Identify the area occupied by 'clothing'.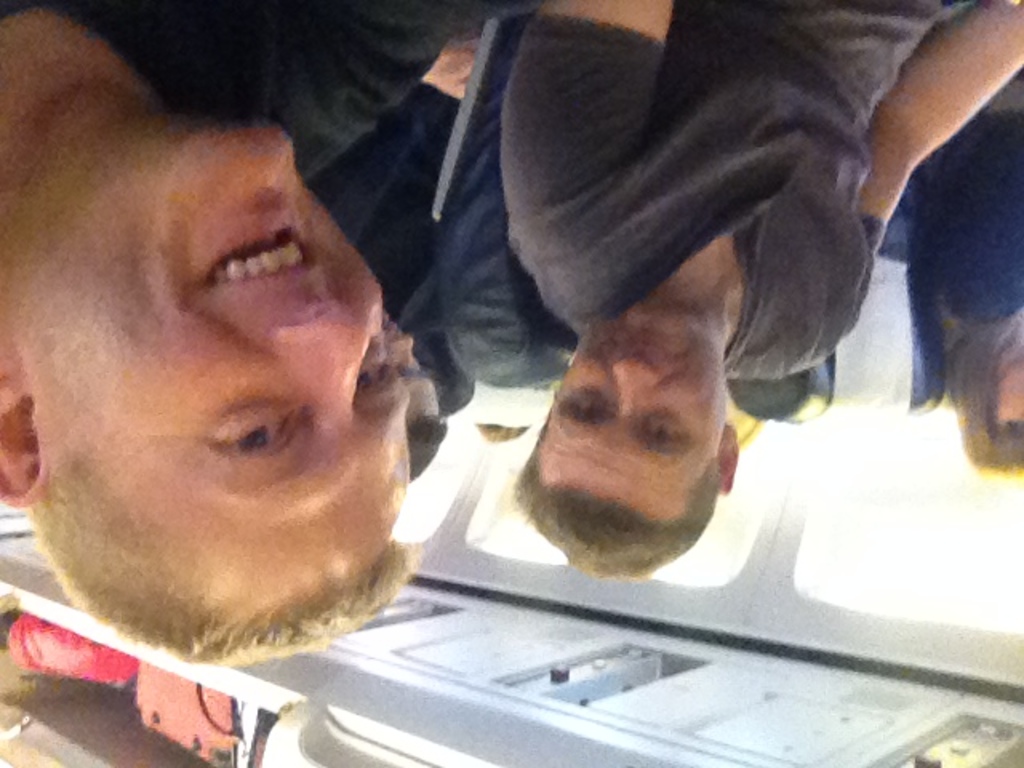
Area: left=899, top=101, right=1022, bottom=405.
